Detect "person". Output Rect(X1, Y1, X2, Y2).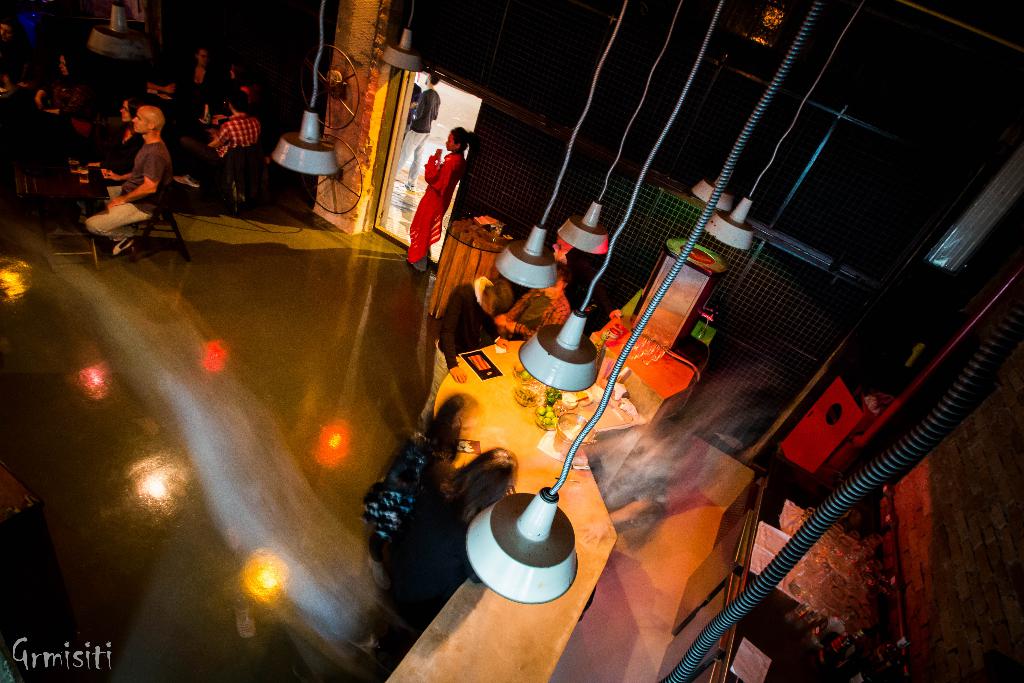
Rect(38, 33, 103, 108).
